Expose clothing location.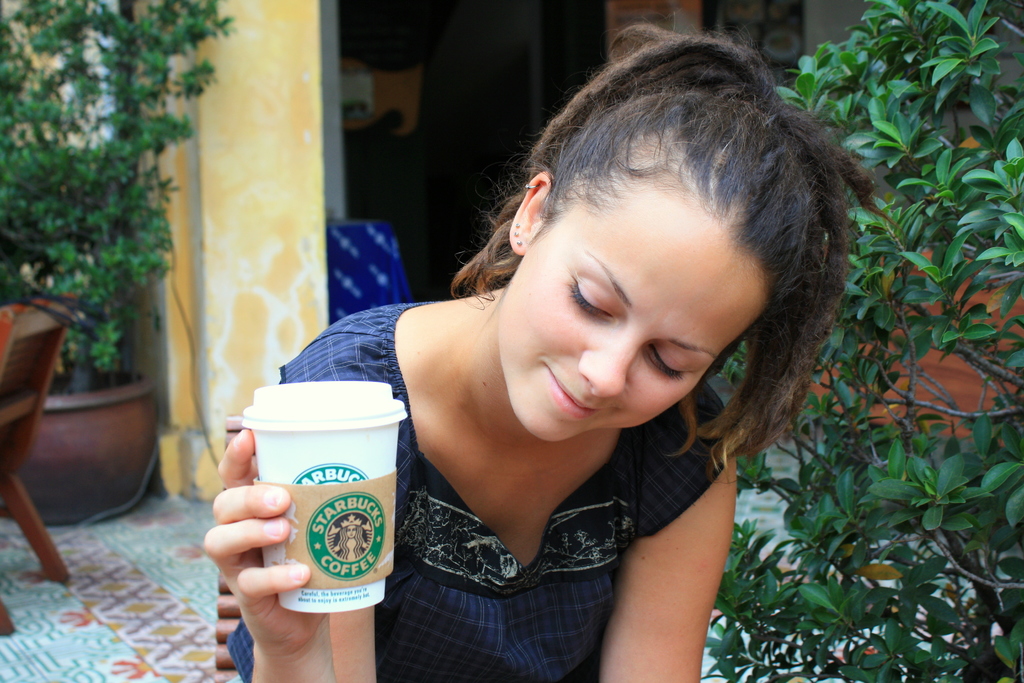
Exposed at <bbox>220, 302, 733, 682</bbox>.
